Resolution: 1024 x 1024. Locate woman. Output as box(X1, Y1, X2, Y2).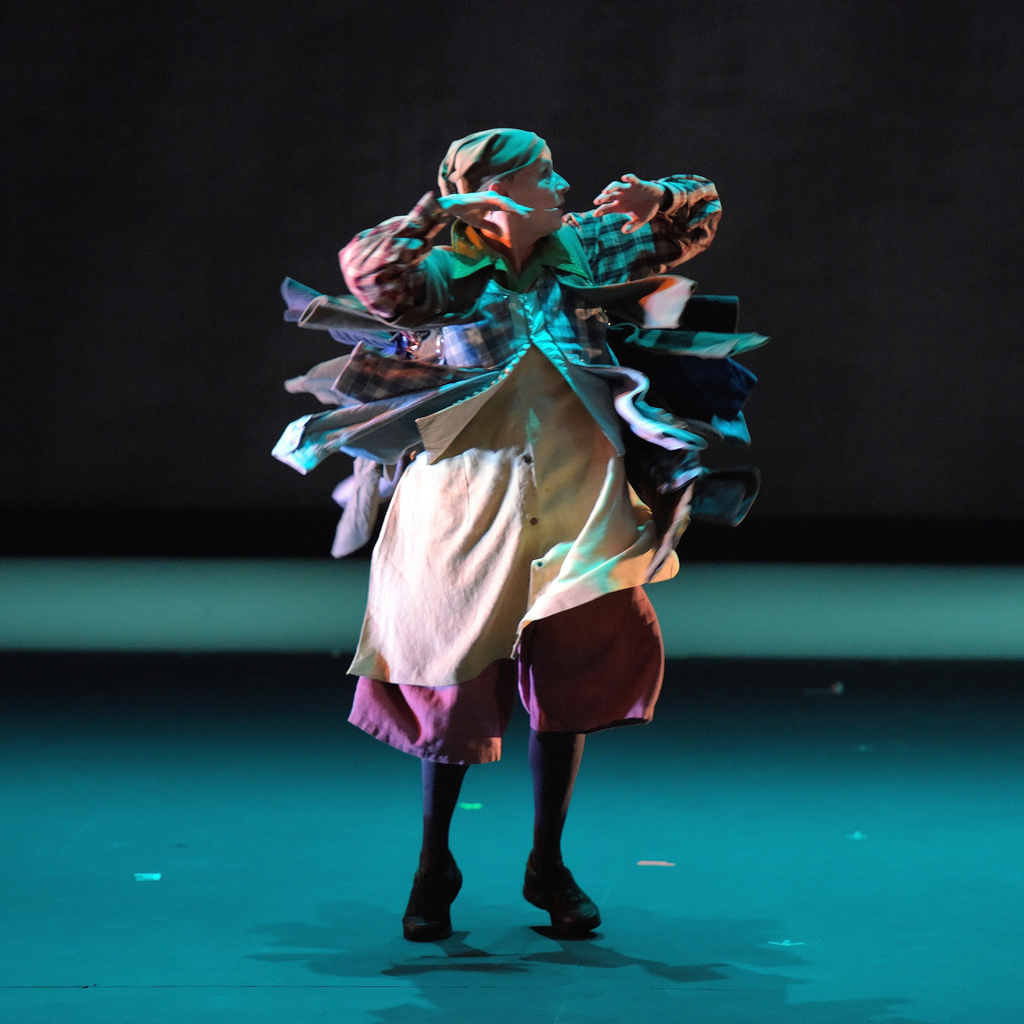
box(280, 127, 747, 917).
